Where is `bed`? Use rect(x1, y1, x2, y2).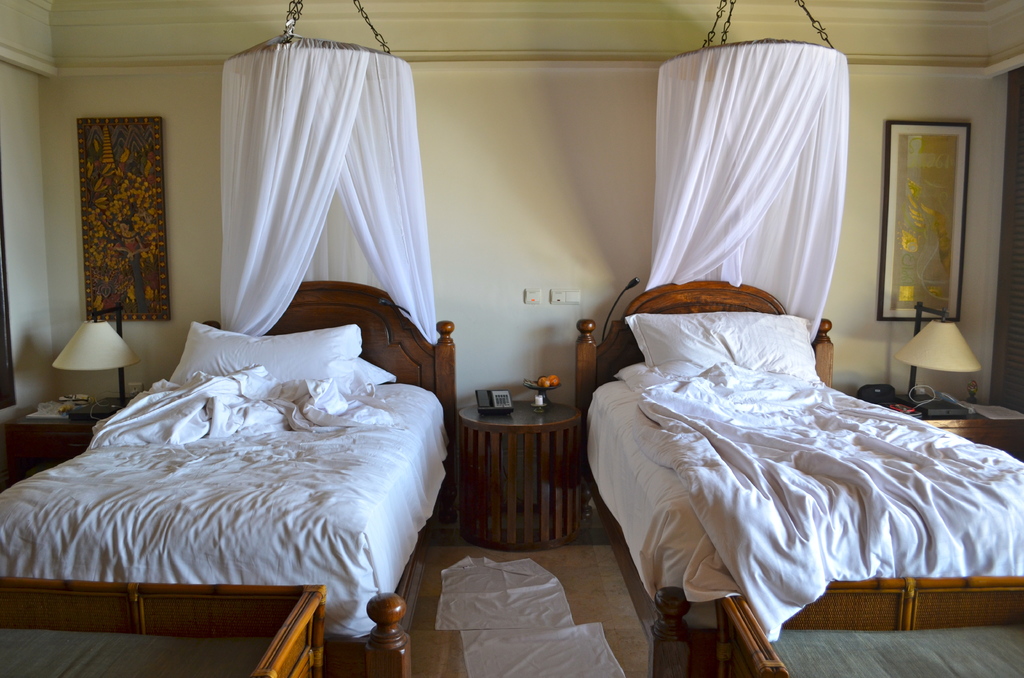
rect(570, 274, 1023, 634).
